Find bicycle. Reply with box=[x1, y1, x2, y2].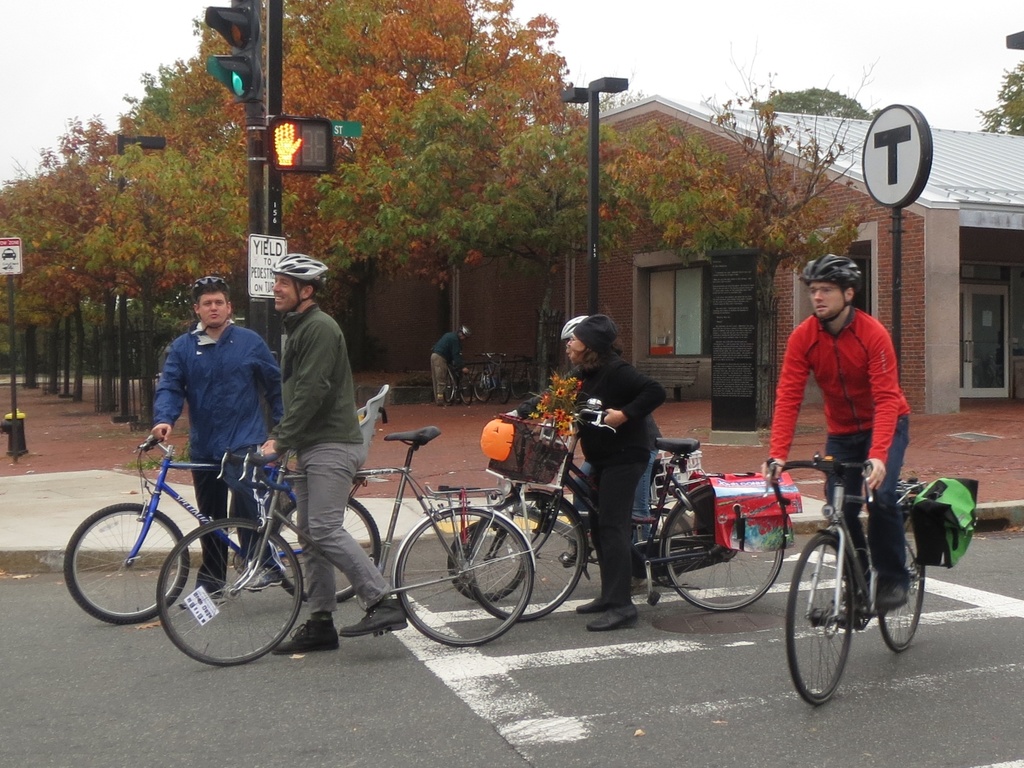
box=[513, 354, 552, 403].
